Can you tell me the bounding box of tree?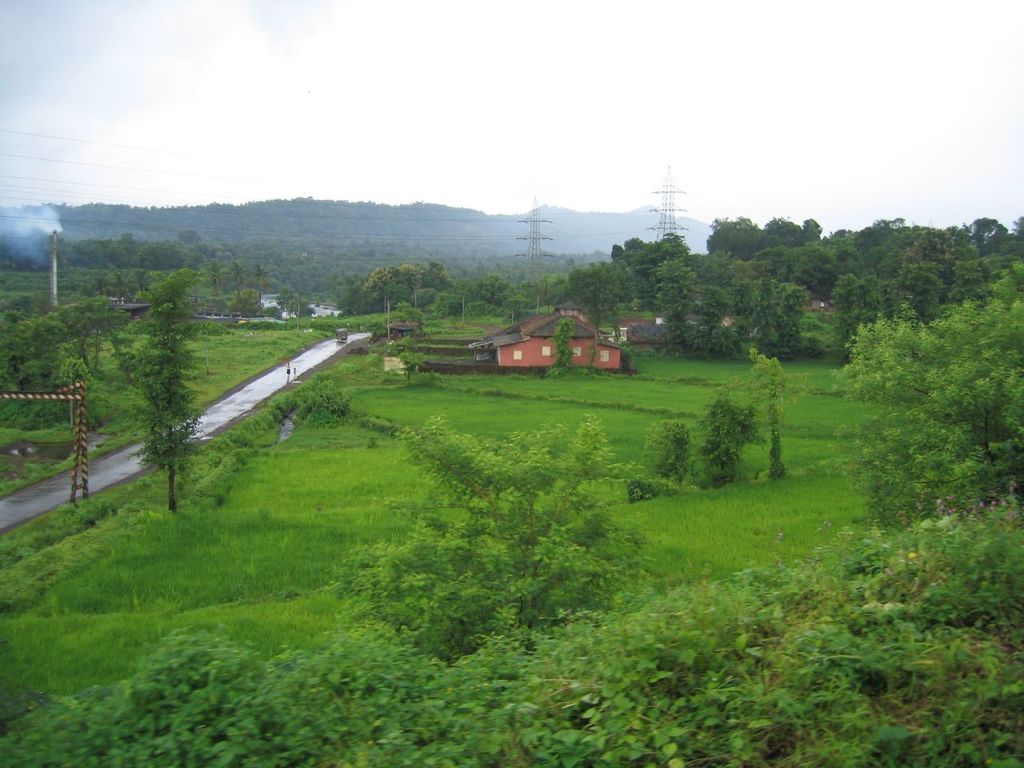
region(206, 261, 223, 295).
